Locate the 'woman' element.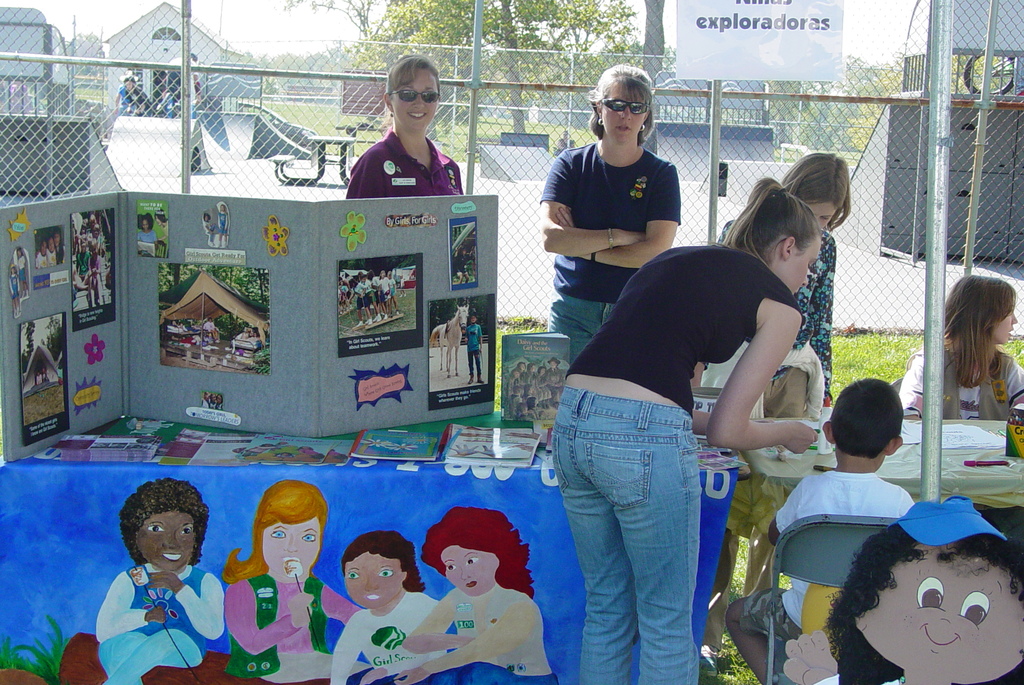
Element bbox: bbox(332, 63, 472, 203).
